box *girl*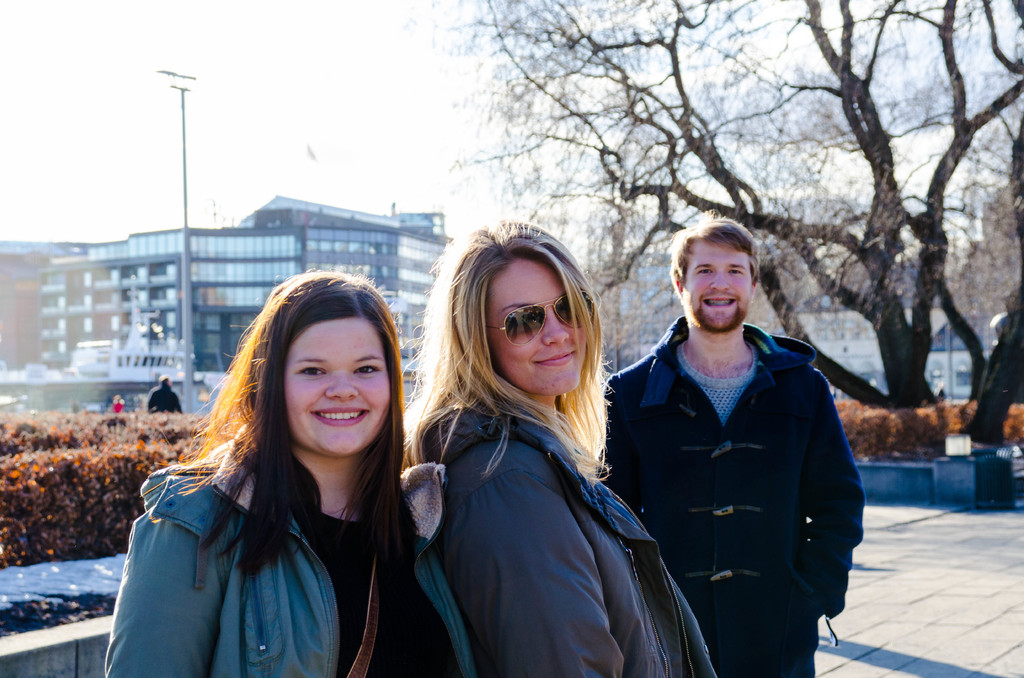
(104,267,469,677)
